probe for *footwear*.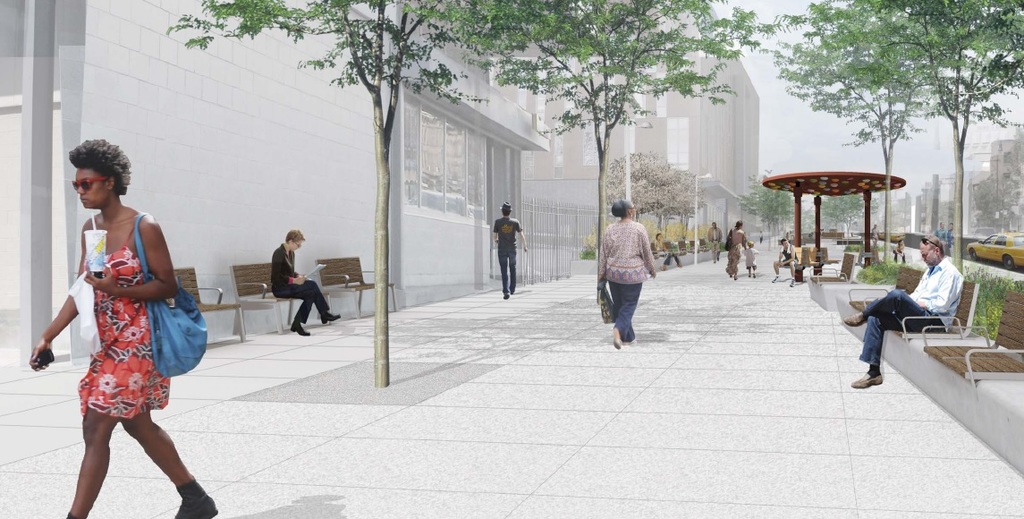
Probe result: (left=172, top=472, right=221, bottom=518).
